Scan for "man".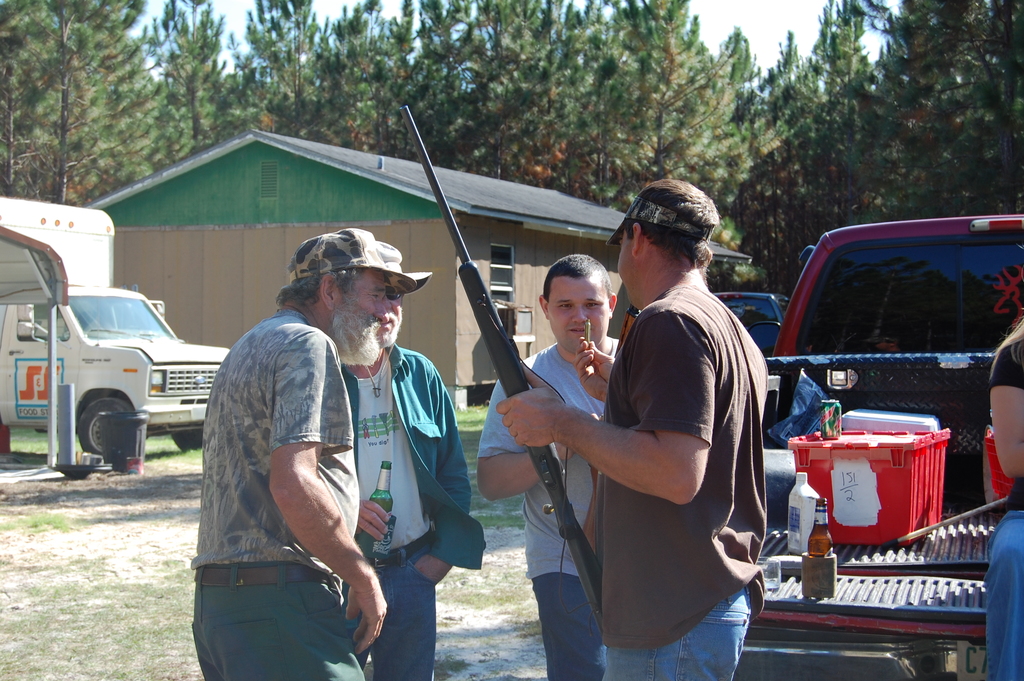
Scan result: [x1=338, y1=242, x2=489, y2=680].
